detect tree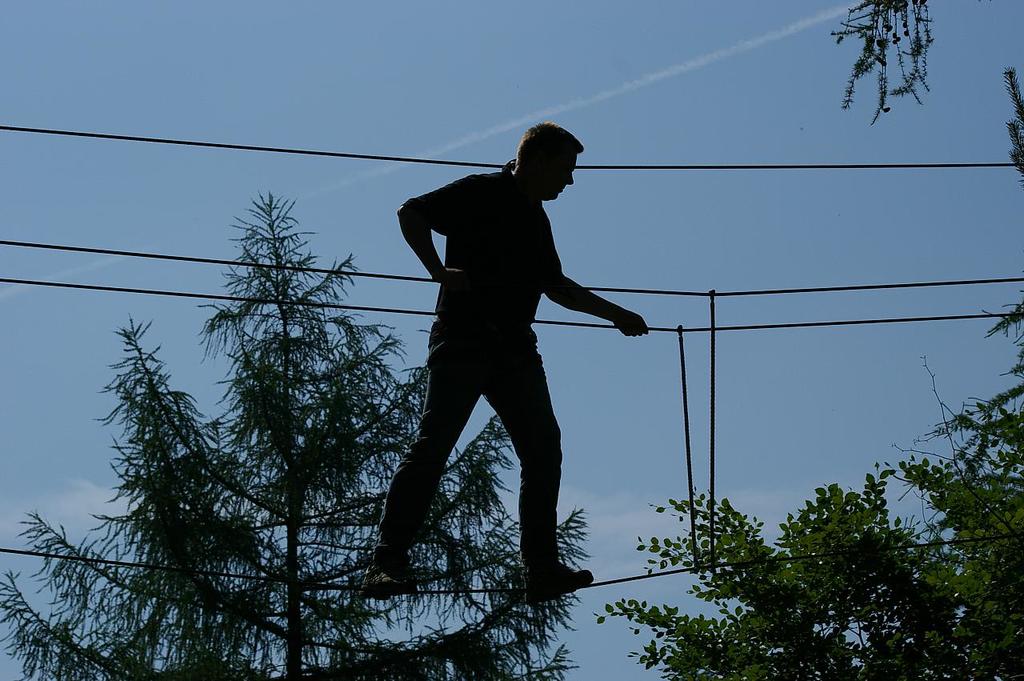
x1=0, y1=182, x2=602, y2=680
